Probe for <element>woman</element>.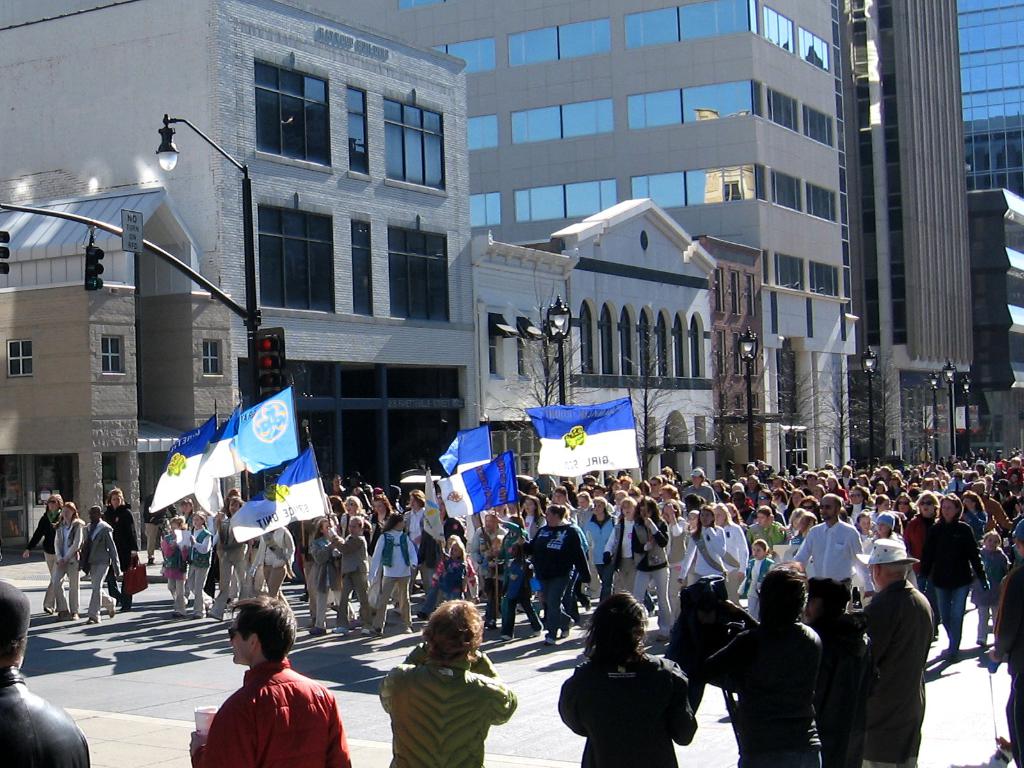
Probe result: region(813, 485, 821, 499).
